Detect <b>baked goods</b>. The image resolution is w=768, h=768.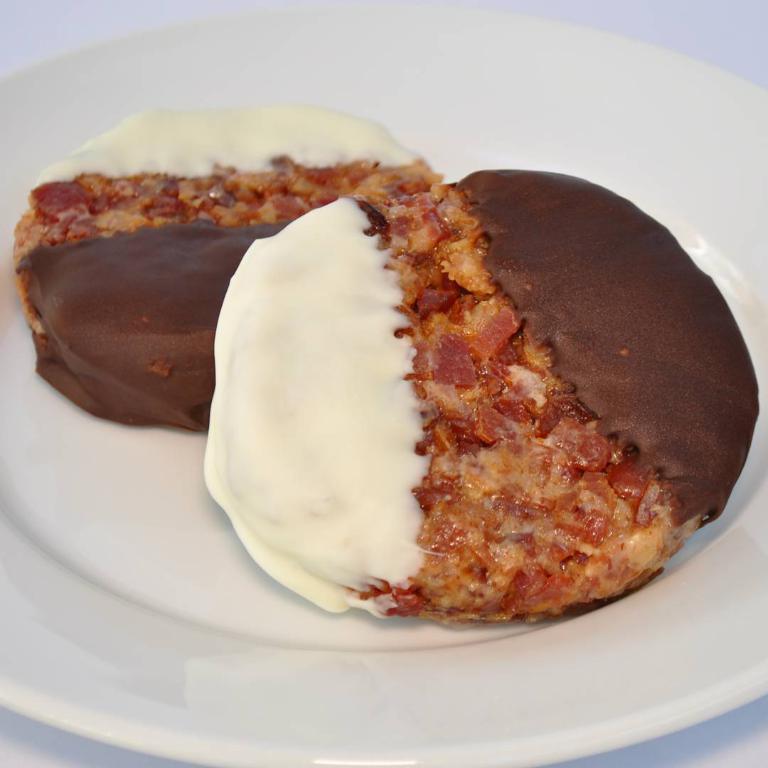
x1=11, y1=102, x2=422, y2=431.
